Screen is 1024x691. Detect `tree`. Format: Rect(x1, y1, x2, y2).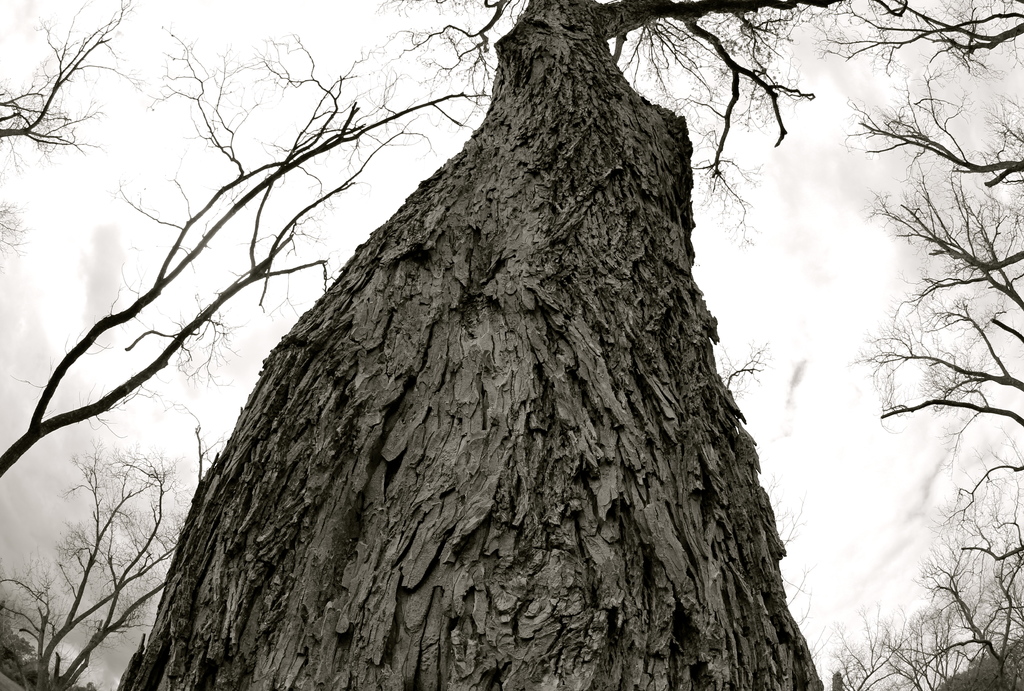
Rect(0, 30, 494, 486).
